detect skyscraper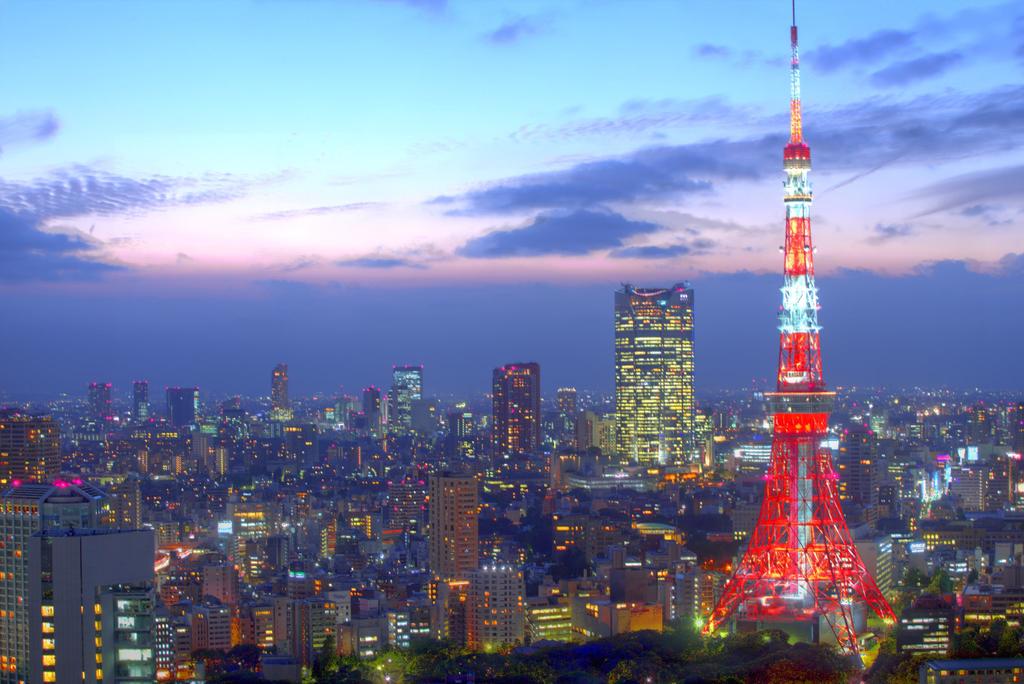
[688, 1, 904, 682]
